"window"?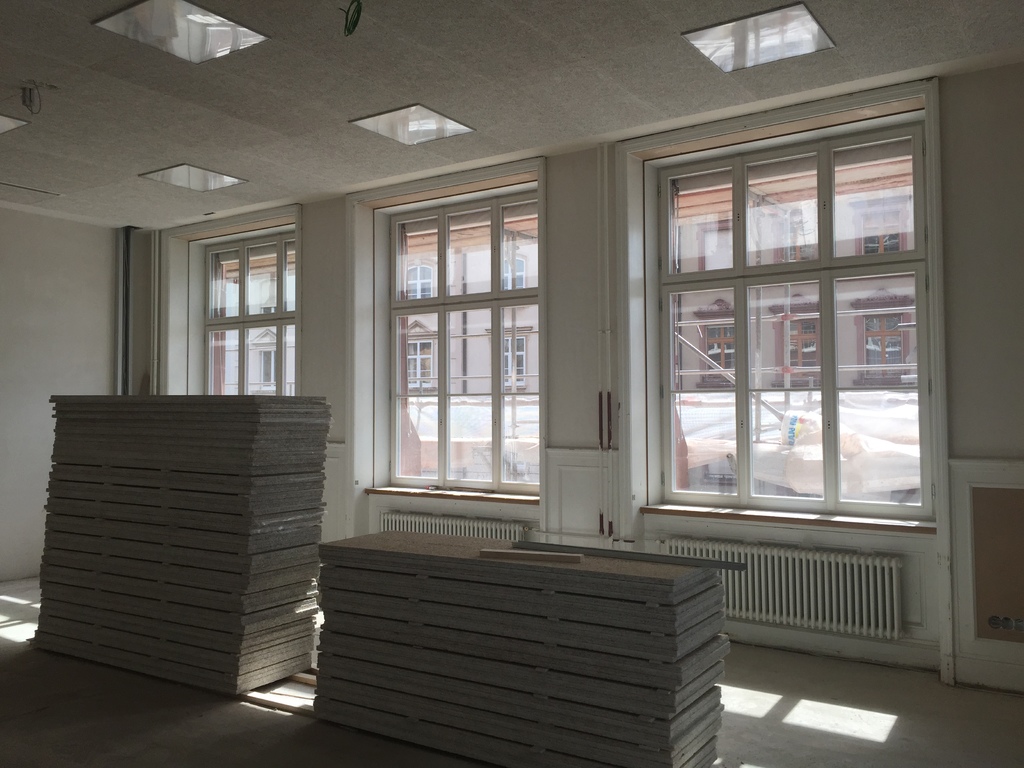
bbox(501, 335, 525, 392)
